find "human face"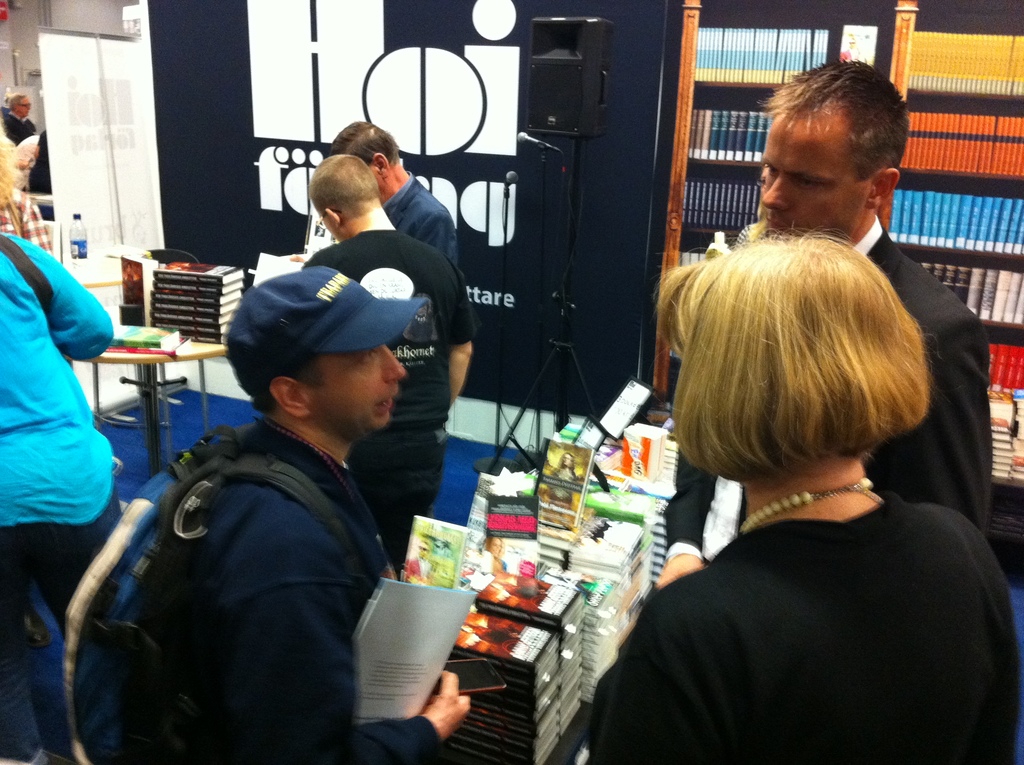
(321, 213, 342, 239)
